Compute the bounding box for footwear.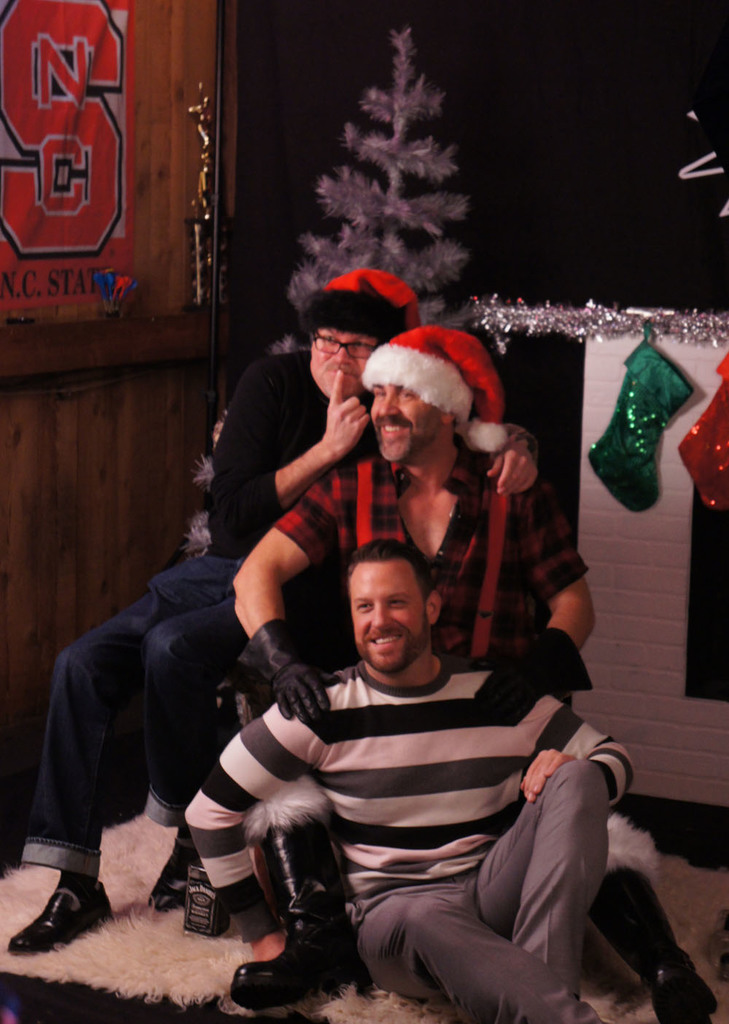
[644, 961, 728, 1023].
